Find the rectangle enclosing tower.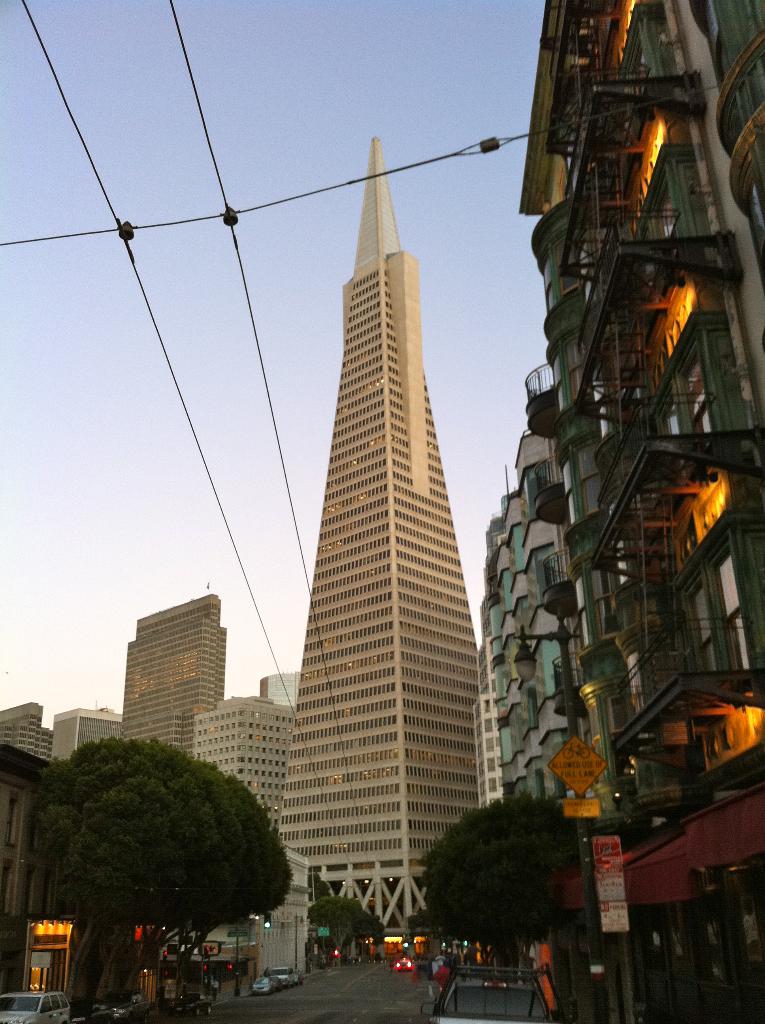
(x1=278, y1=132, x2=494, y2=961).
